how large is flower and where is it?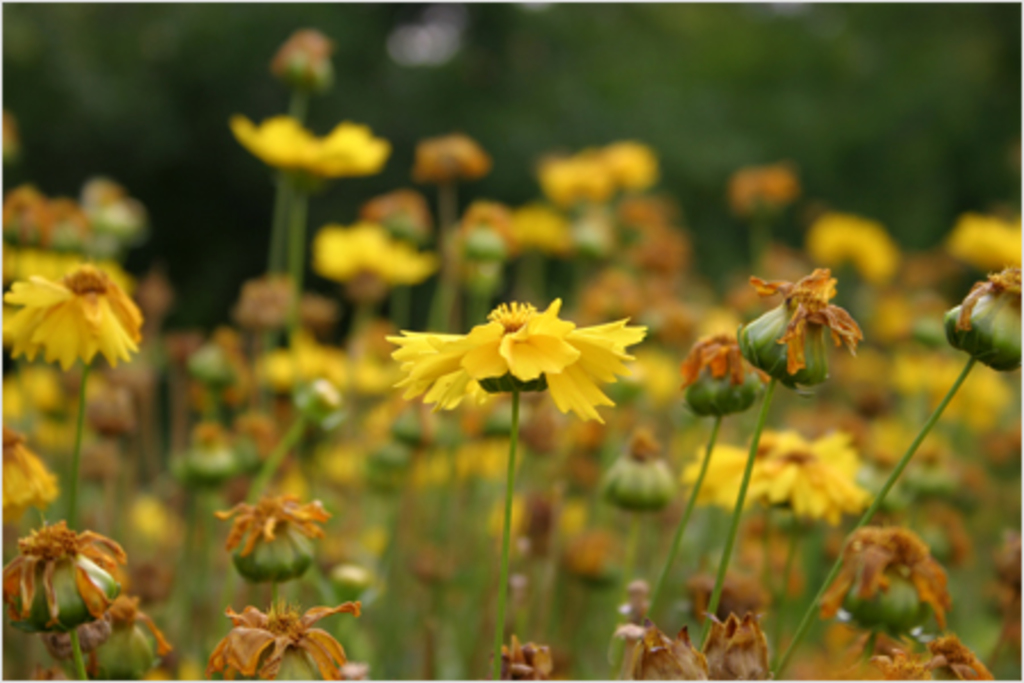
Bounding box: <bbox>803, 207, 894, 289</bbox>.
